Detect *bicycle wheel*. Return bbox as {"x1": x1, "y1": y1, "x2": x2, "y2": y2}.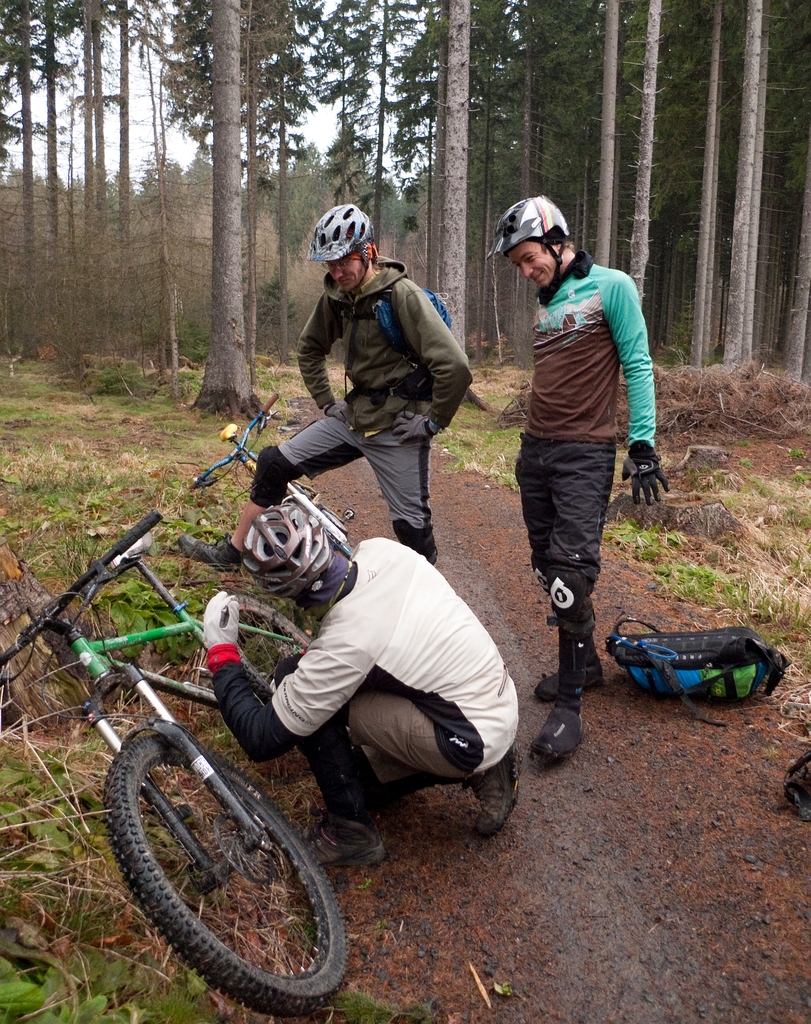
{"x1": 225, "y1": 584, "x2": 313, "y2": 696}.
